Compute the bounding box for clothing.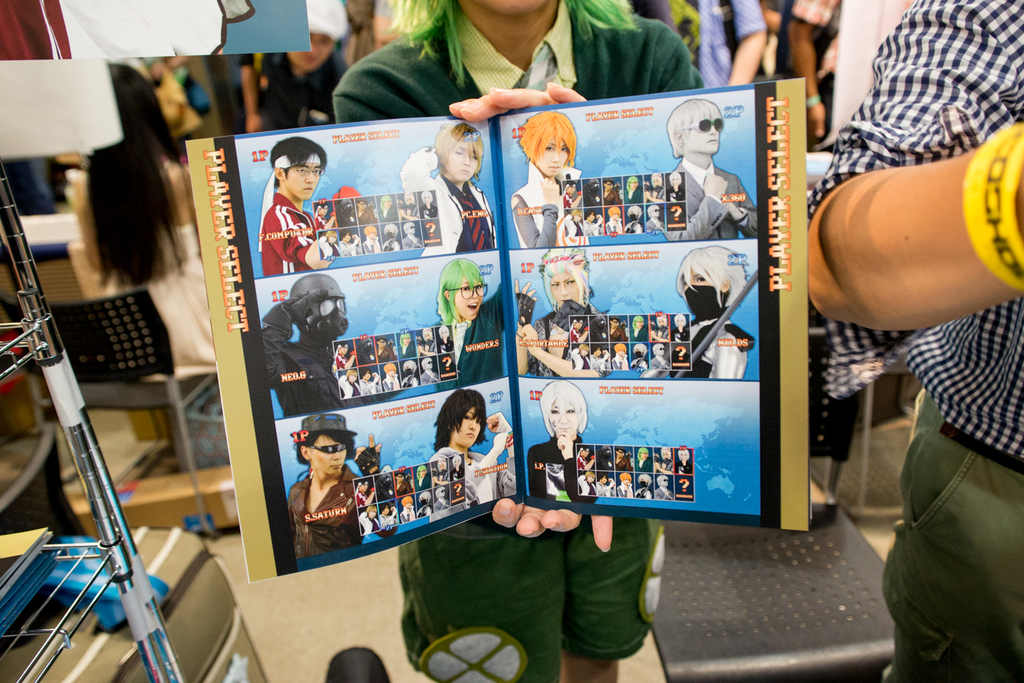
Rect(661, 154, 758, 240).
